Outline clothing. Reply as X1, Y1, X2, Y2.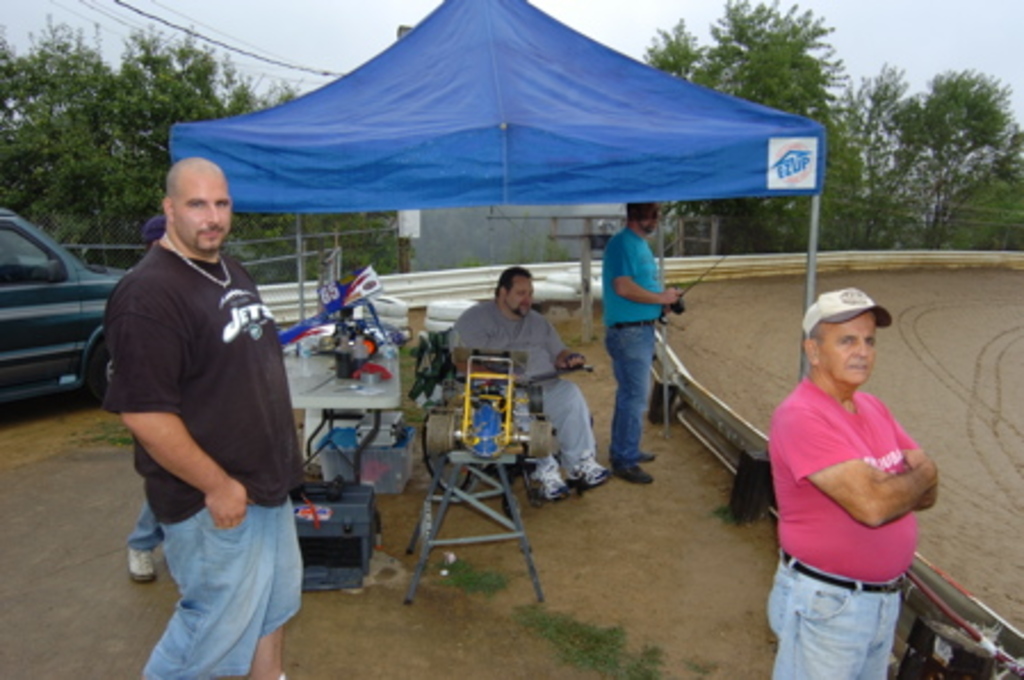
109, 228, 322, 678.
